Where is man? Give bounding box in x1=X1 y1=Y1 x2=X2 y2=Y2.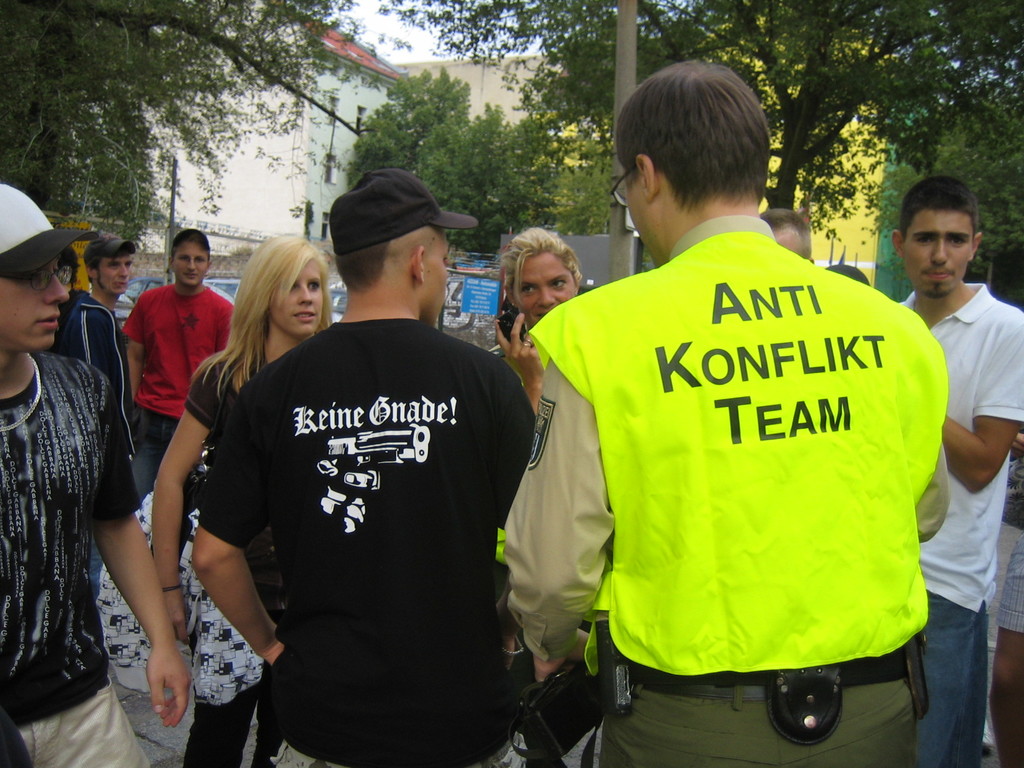
x1=892 y1=173 x2=1023 y2=767.
